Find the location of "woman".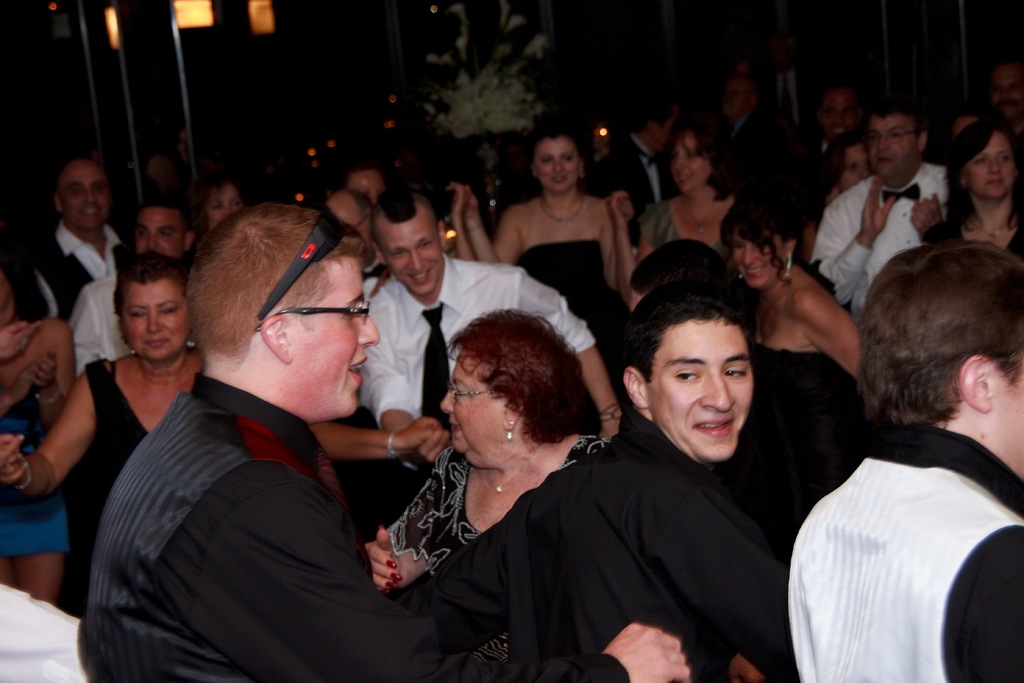
Location: <box>609,122,733,262</box>.
